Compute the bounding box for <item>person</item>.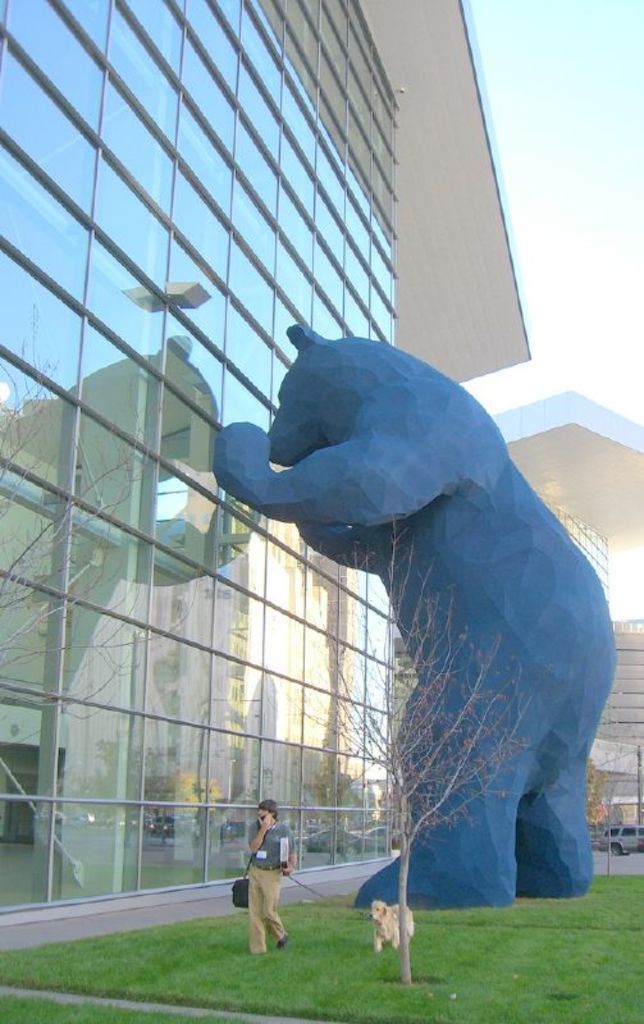
[x1=239, y1=809, x2=302, y2=963].
